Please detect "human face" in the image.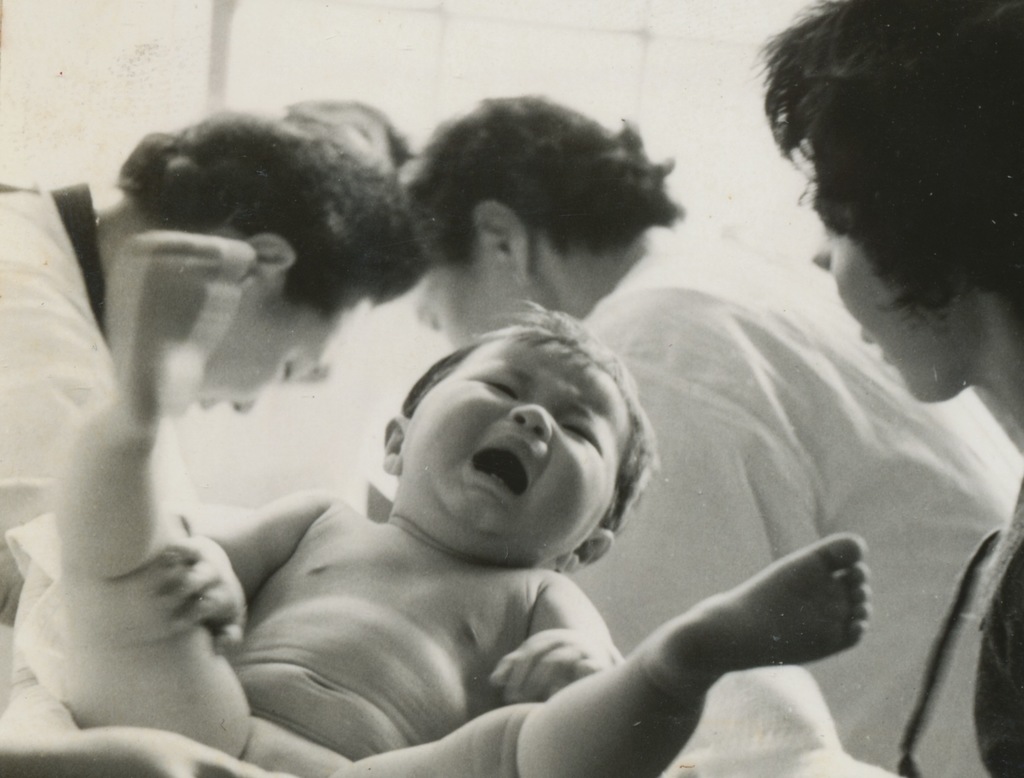
{"left": 185, "top": 299, "right": 371, "bottom": 412}.
